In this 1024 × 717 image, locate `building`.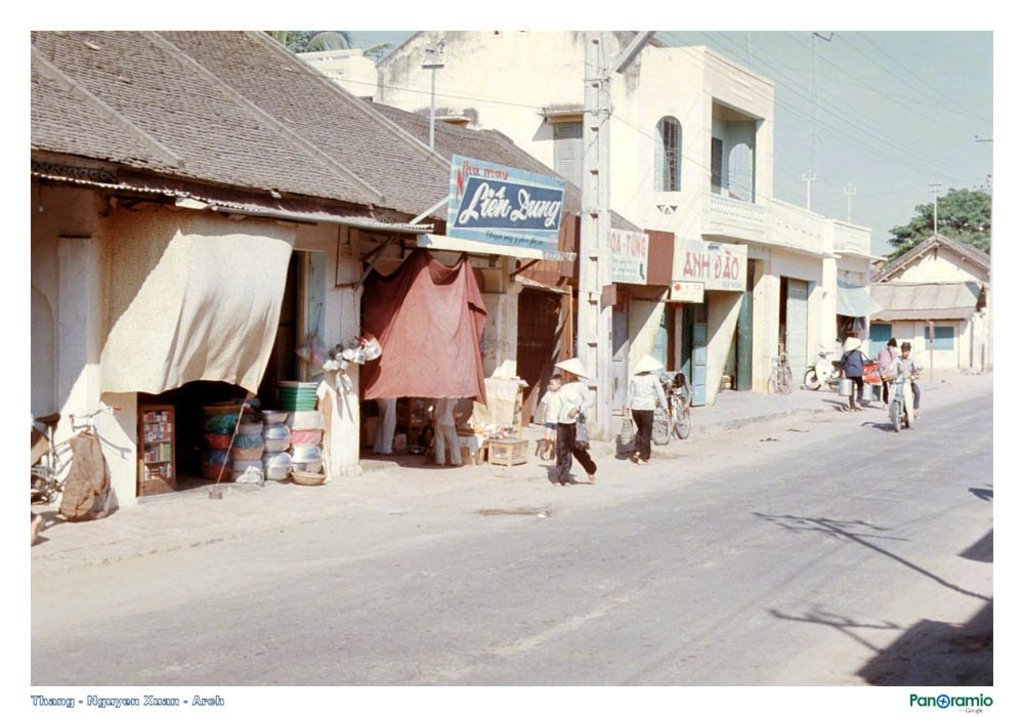
Bounding box: <region>770, 200, 874, 389</region>.
